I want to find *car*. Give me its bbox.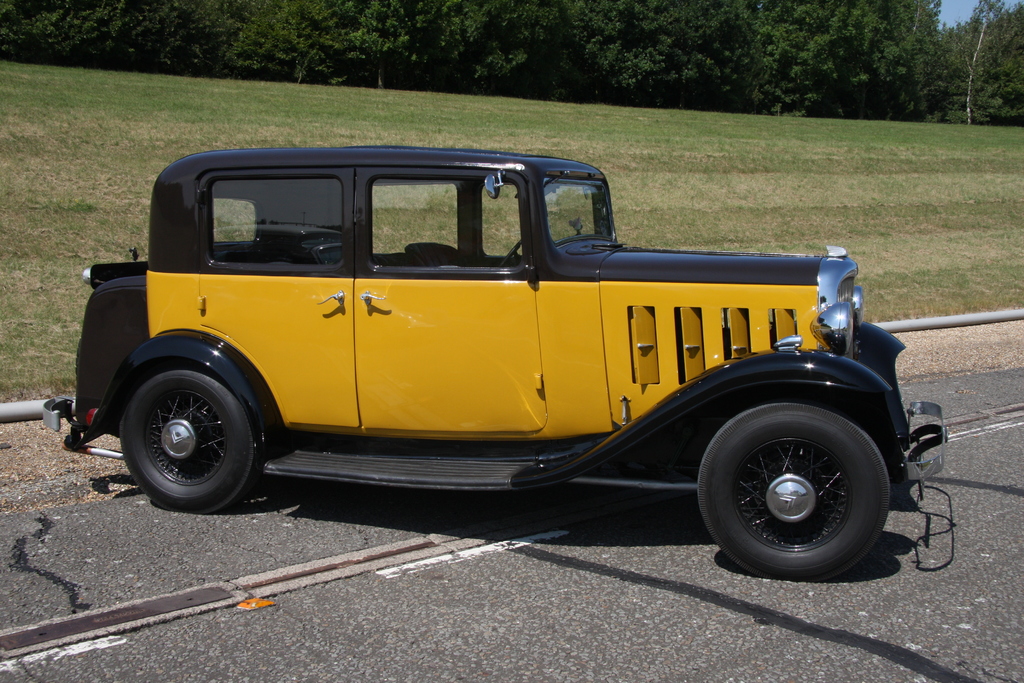
l=43, t=144, r=948, b=582.
